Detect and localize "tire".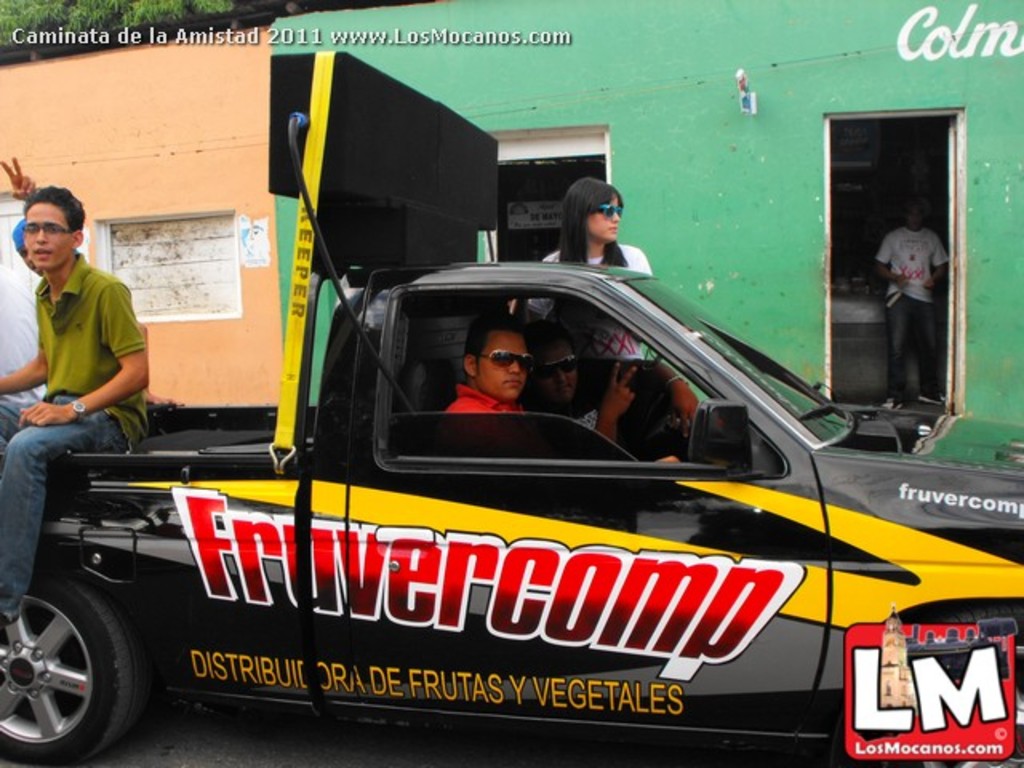
Localized at bbox(5, 589, 109, 762).
